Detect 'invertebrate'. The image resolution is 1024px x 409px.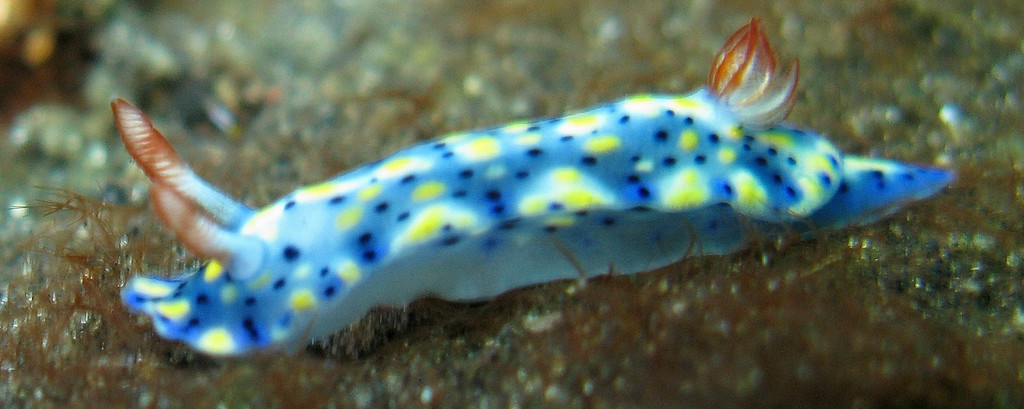
bbox=(106, 18, 952, 350).
